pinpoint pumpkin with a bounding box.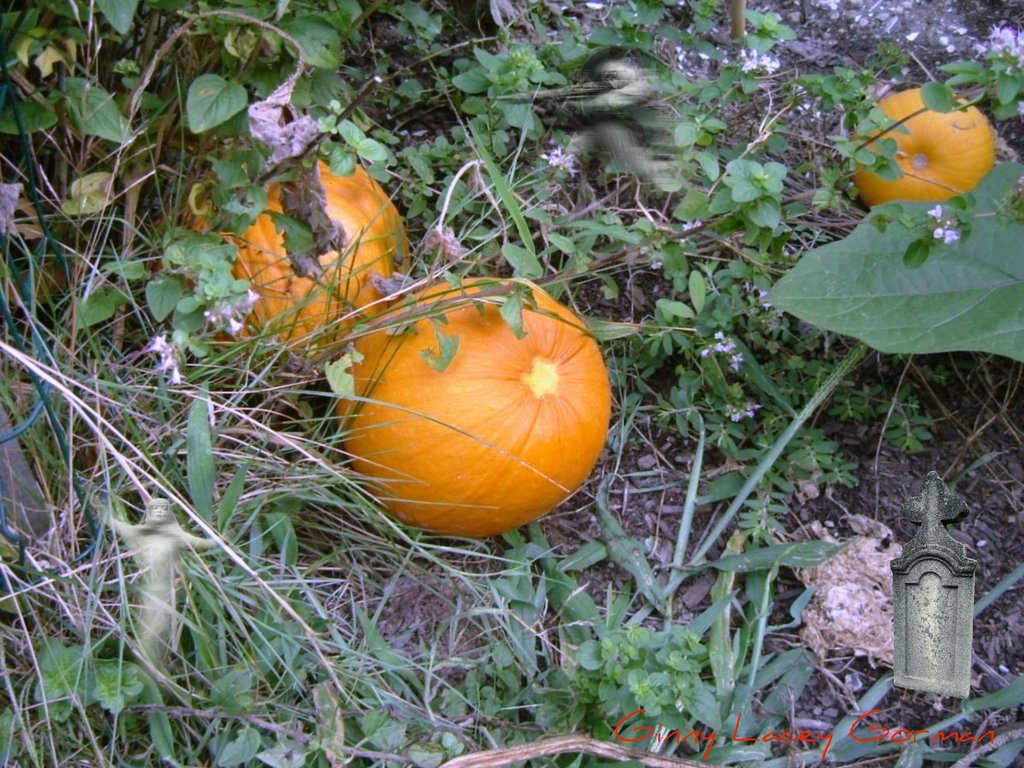
845/83/1002/207.
